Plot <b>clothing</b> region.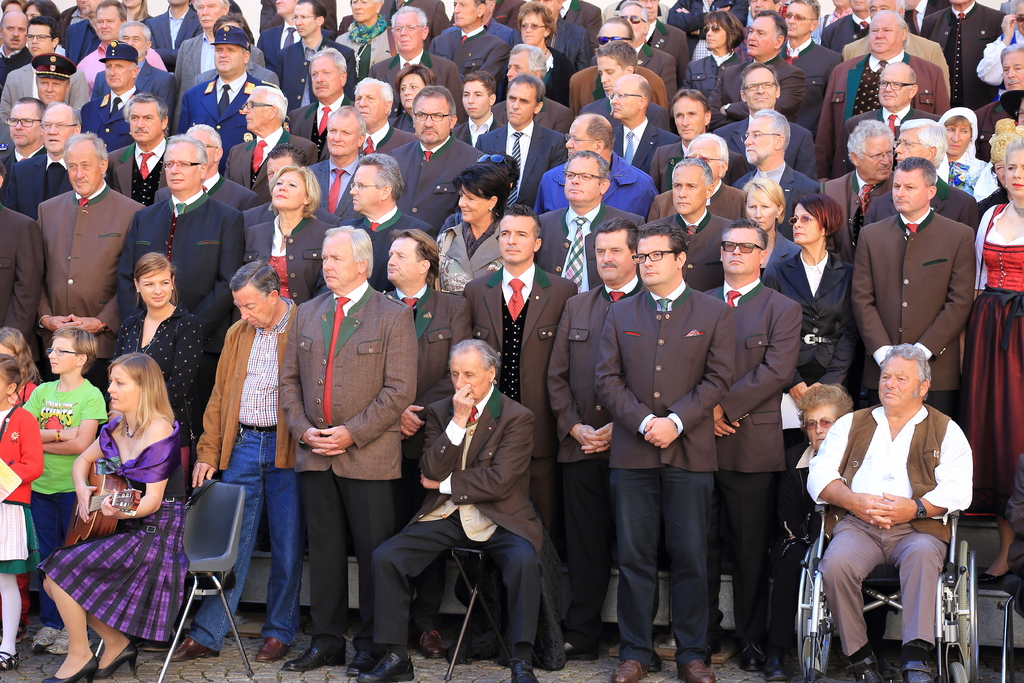
Plotted at bbox=[428, 32, 509, 100].
